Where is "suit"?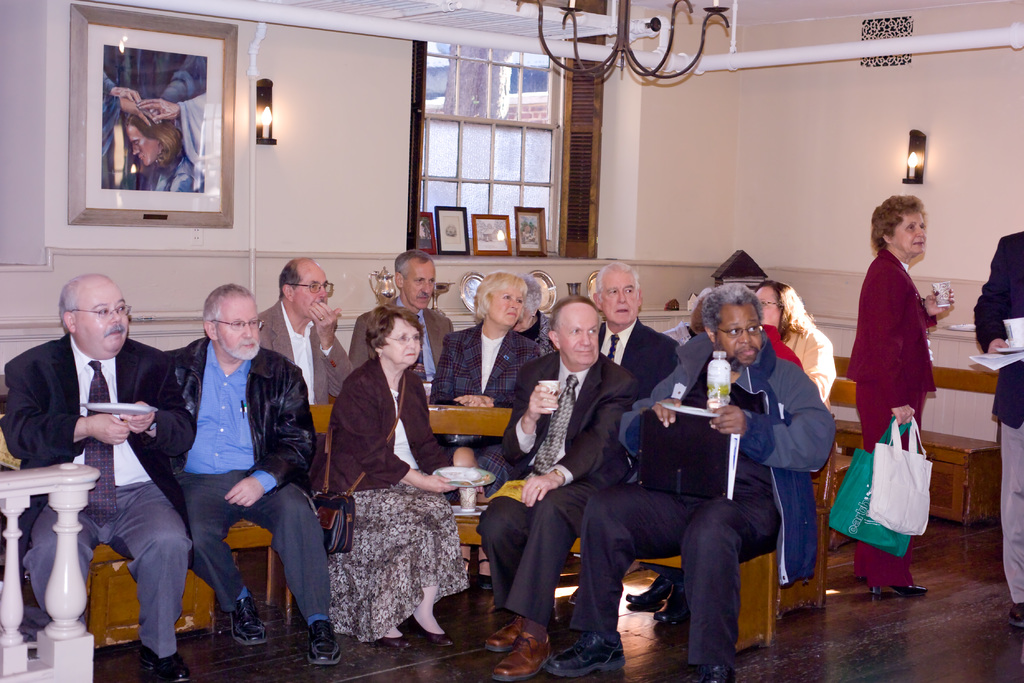
pyautogui.locateOnScreen(845, 242, 948, 395).
